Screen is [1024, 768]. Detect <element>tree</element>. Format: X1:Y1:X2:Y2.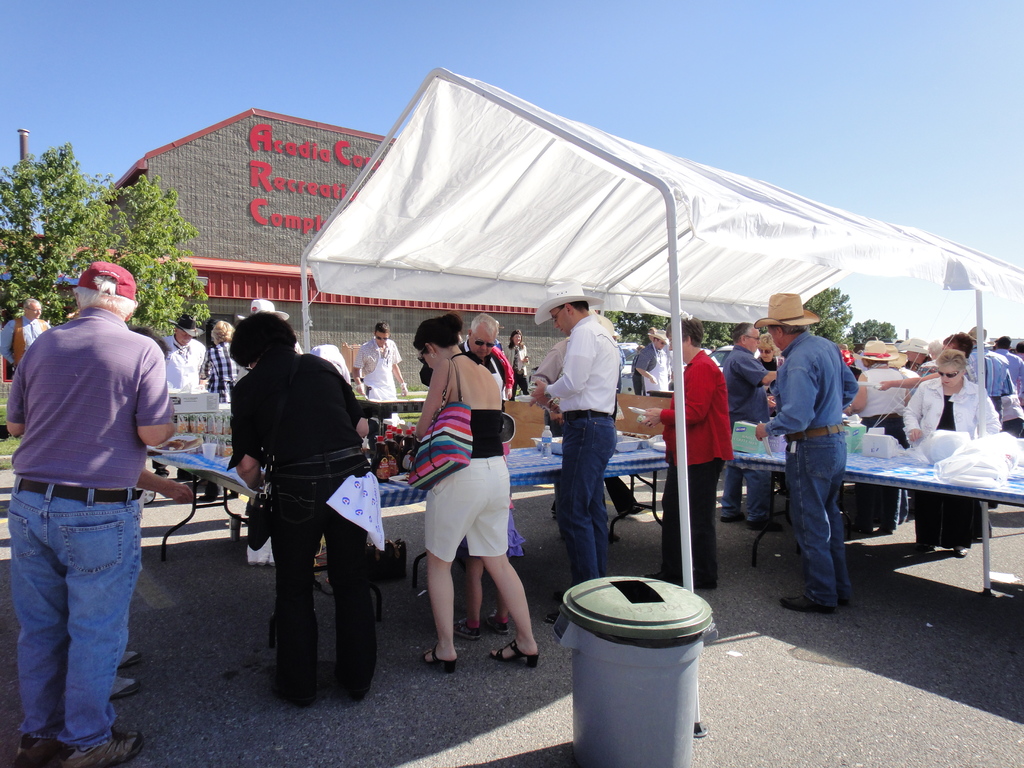
802:278:857:351.
